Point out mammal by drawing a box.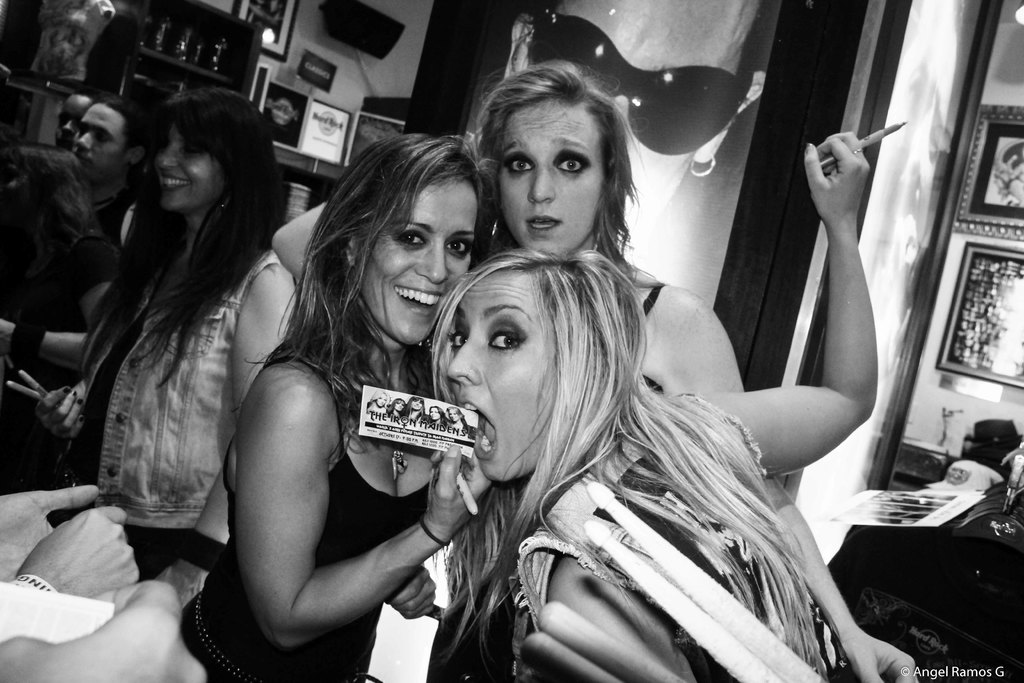
0, 86, 169, 498.
